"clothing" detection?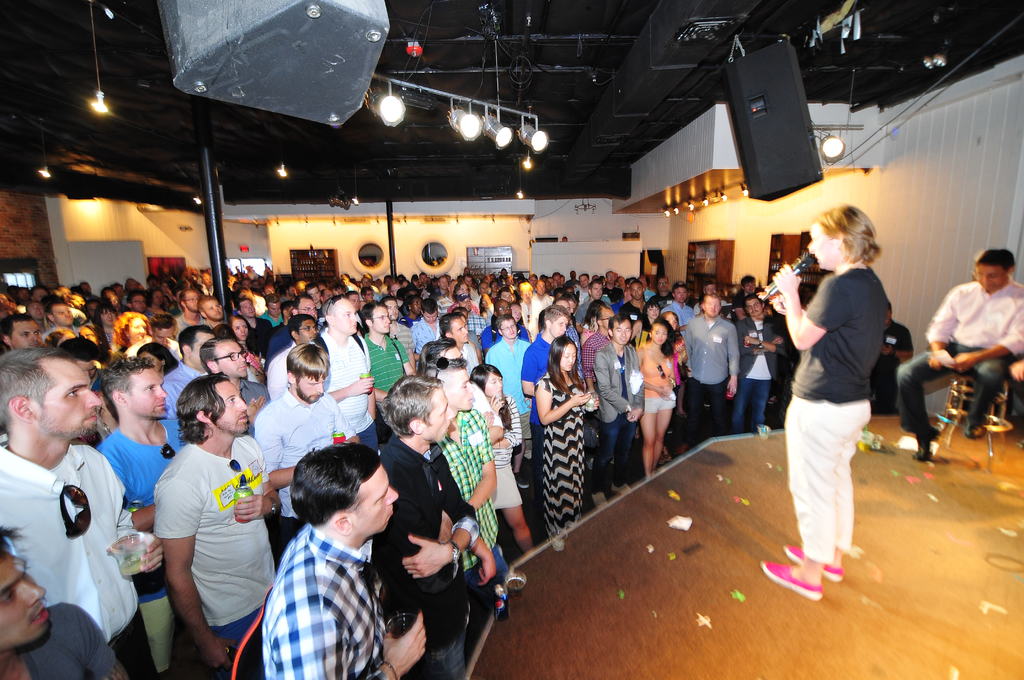
<bbox>895, 277, 1023, 442</bbox>
